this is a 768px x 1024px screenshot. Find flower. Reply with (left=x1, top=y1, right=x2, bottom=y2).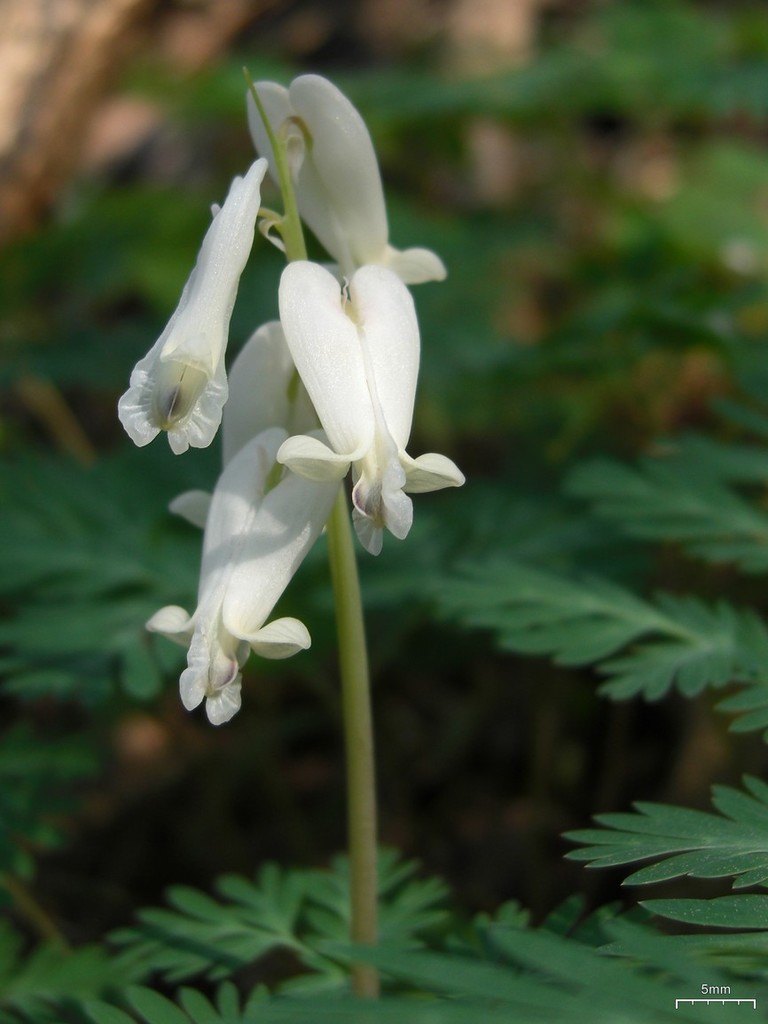
(left=173, top=295, right=357, bottom=537).
